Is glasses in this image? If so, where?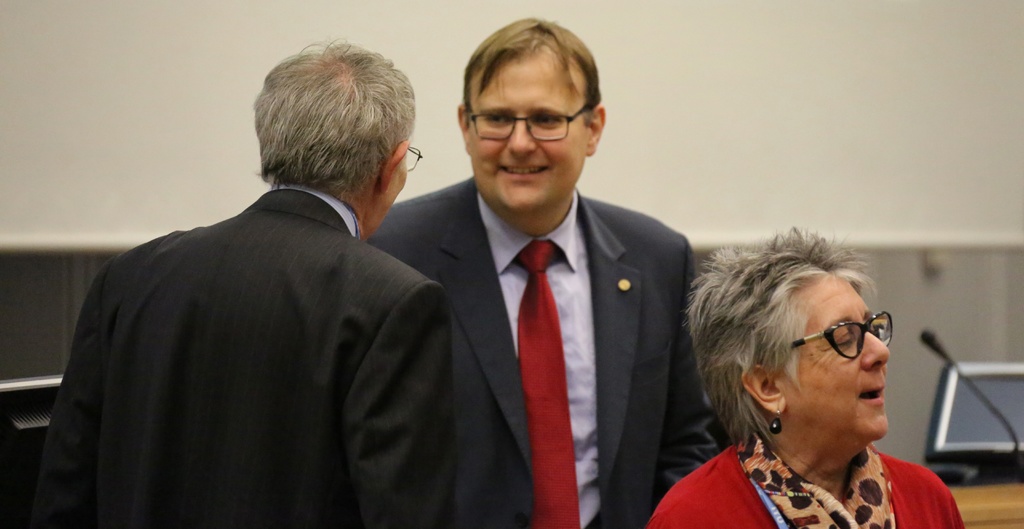
Yes, at [left=465, top=93, right=596, bottom=137].
